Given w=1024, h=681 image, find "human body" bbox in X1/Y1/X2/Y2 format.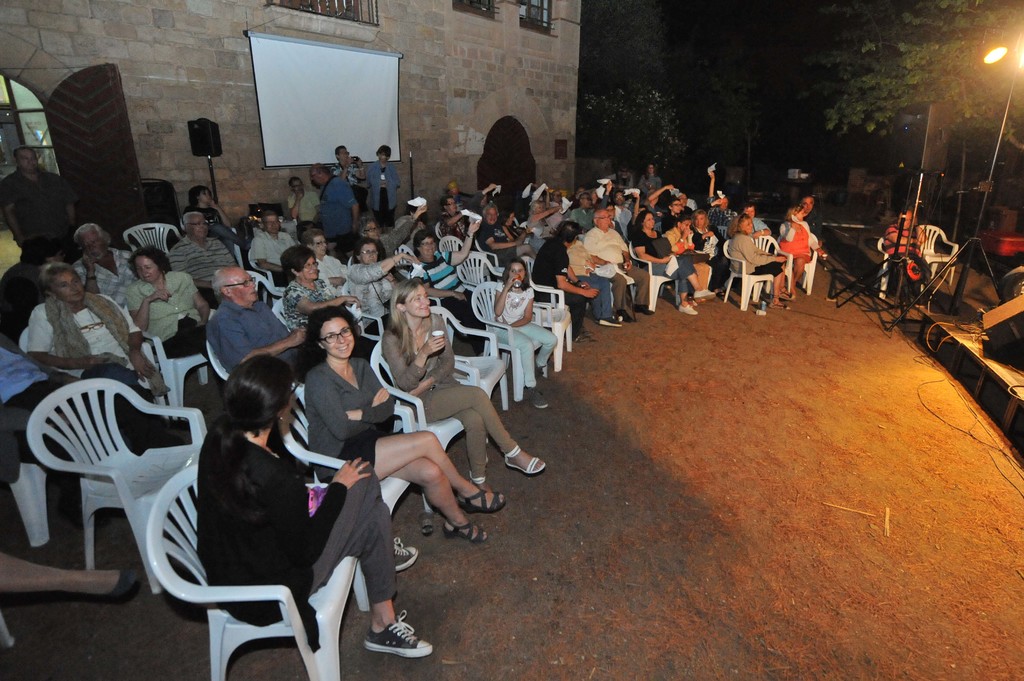
284/278/360/330.
